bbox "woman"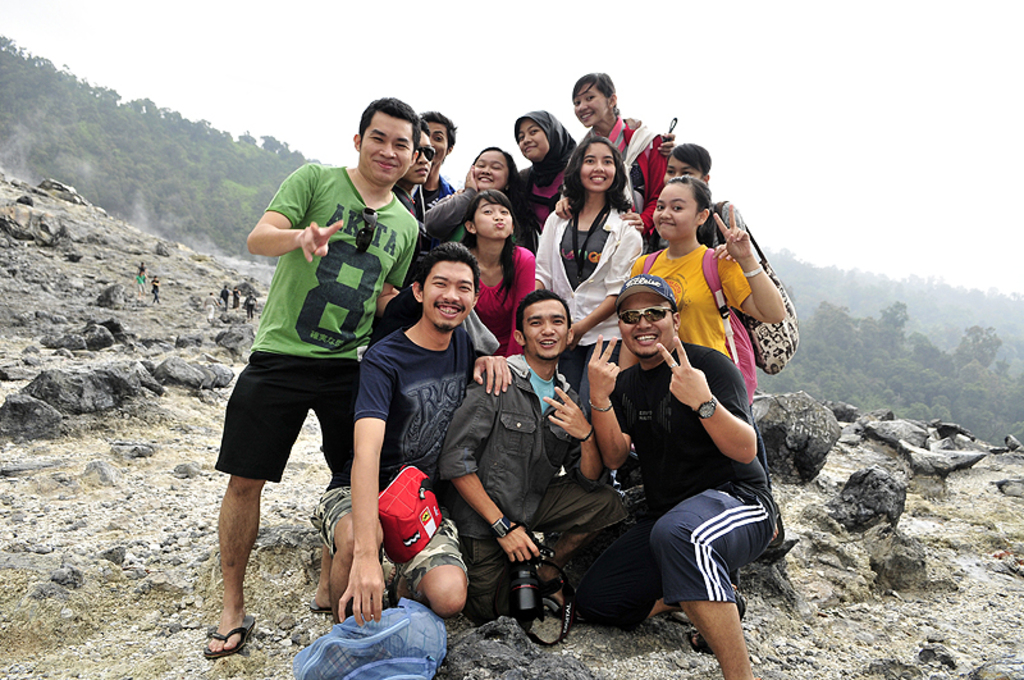
select_region(422, 147, 540, 261)
